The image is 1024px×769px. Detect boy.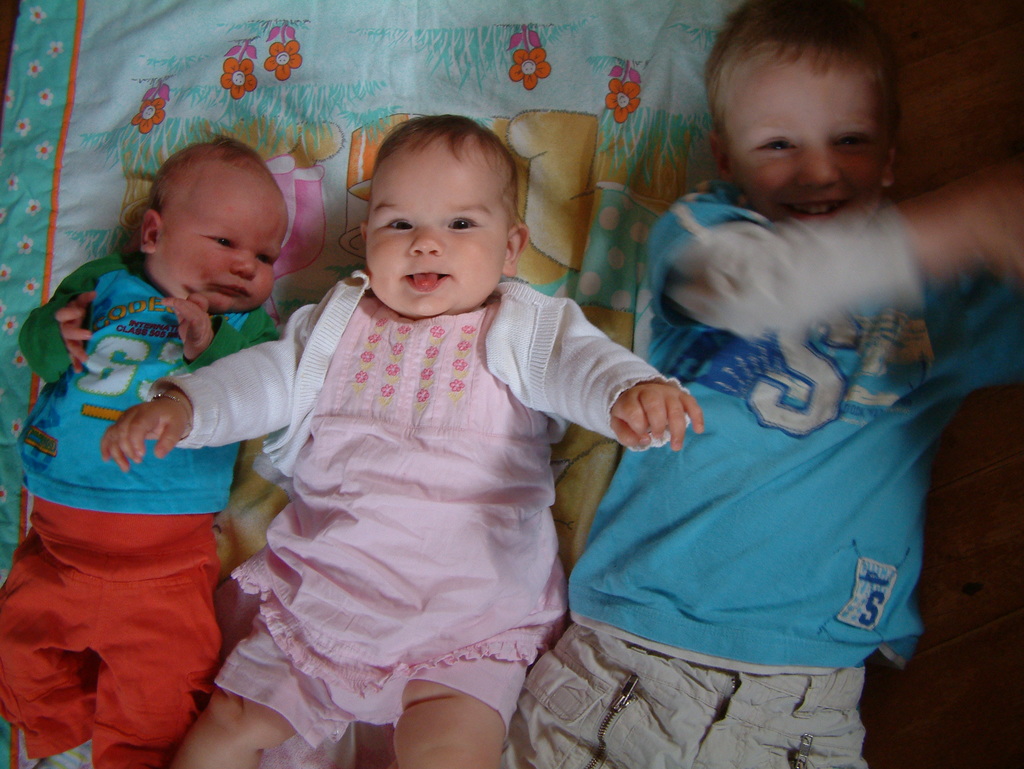
Detection: box(493, 33, 964, 746).
